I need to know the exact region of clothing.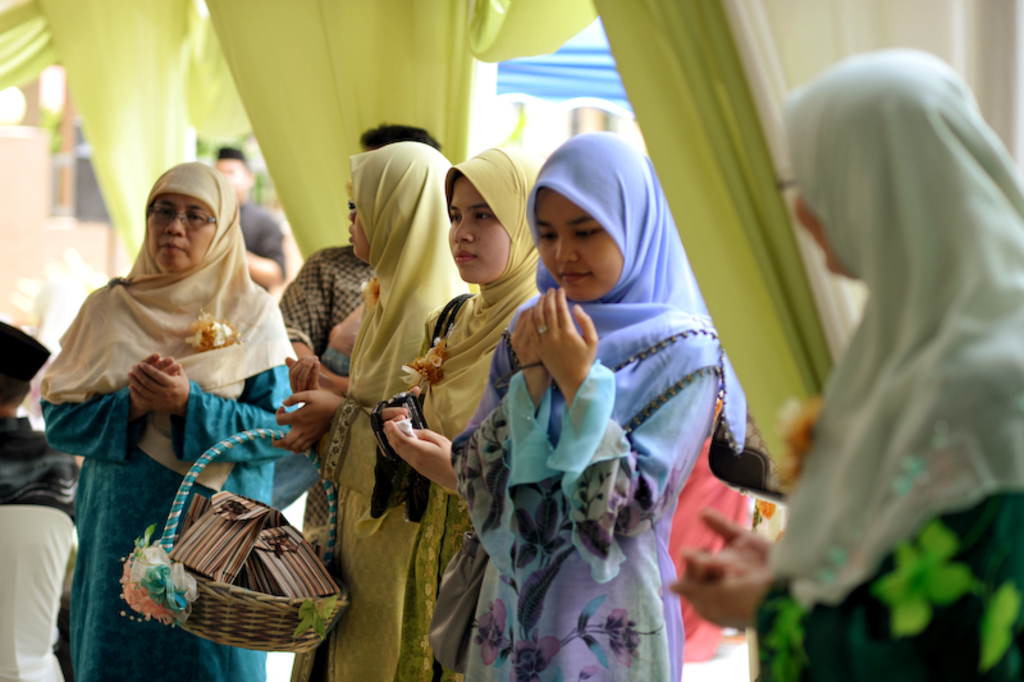
Region: 283, 123, 444, 354.
